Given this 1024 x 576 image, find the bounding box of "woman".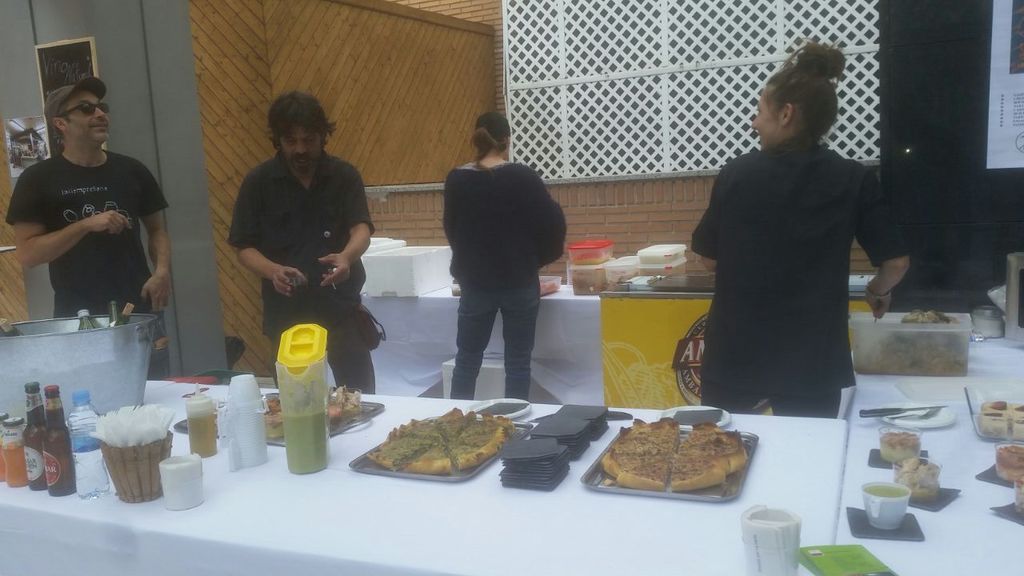
689/42/915/420.
